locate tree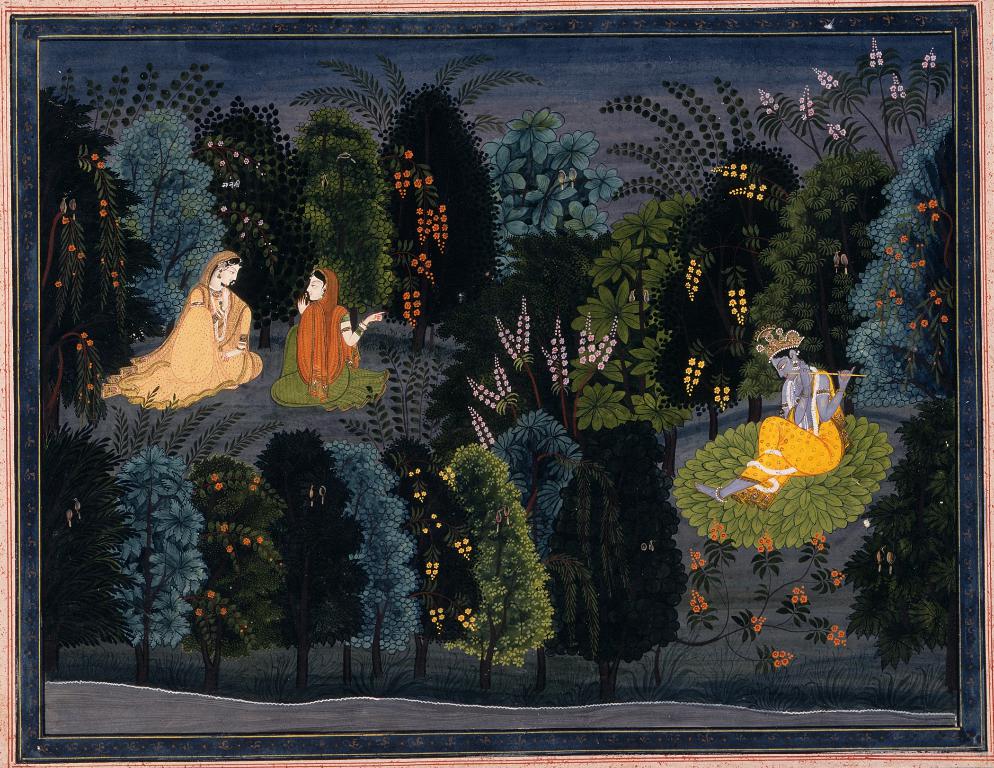
pyautogui.locateOnScreen(107, 449, 198, 680)
